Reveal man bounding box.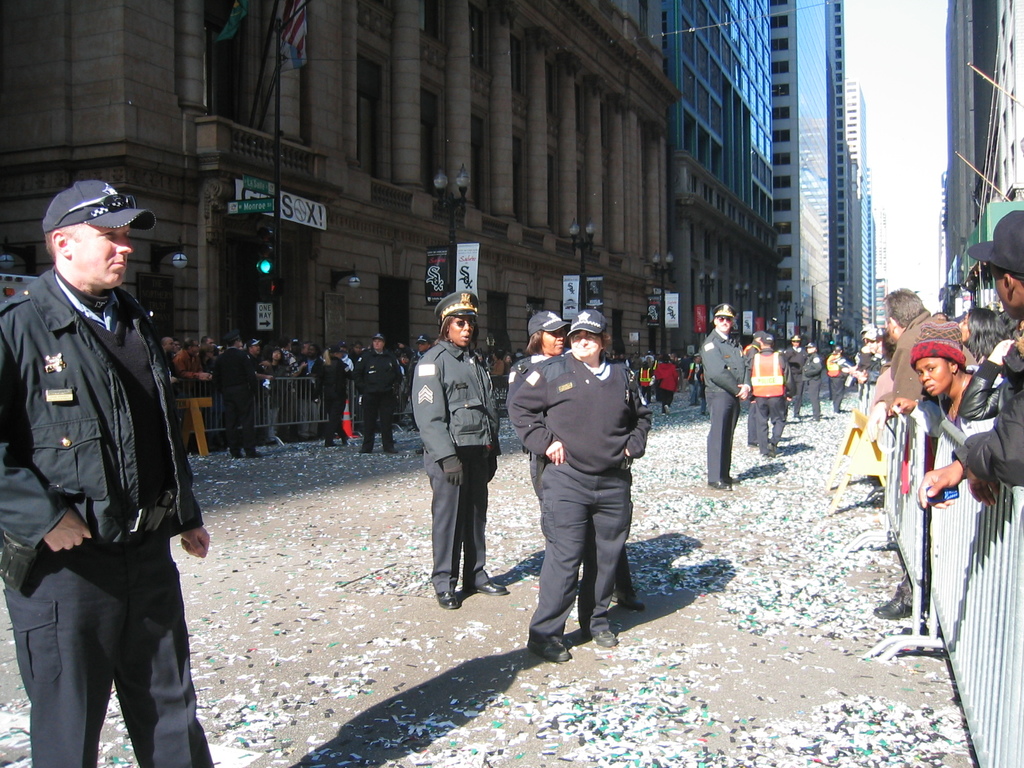
Revealed: [x1=700, y1=305, x2=748, y2=492].
